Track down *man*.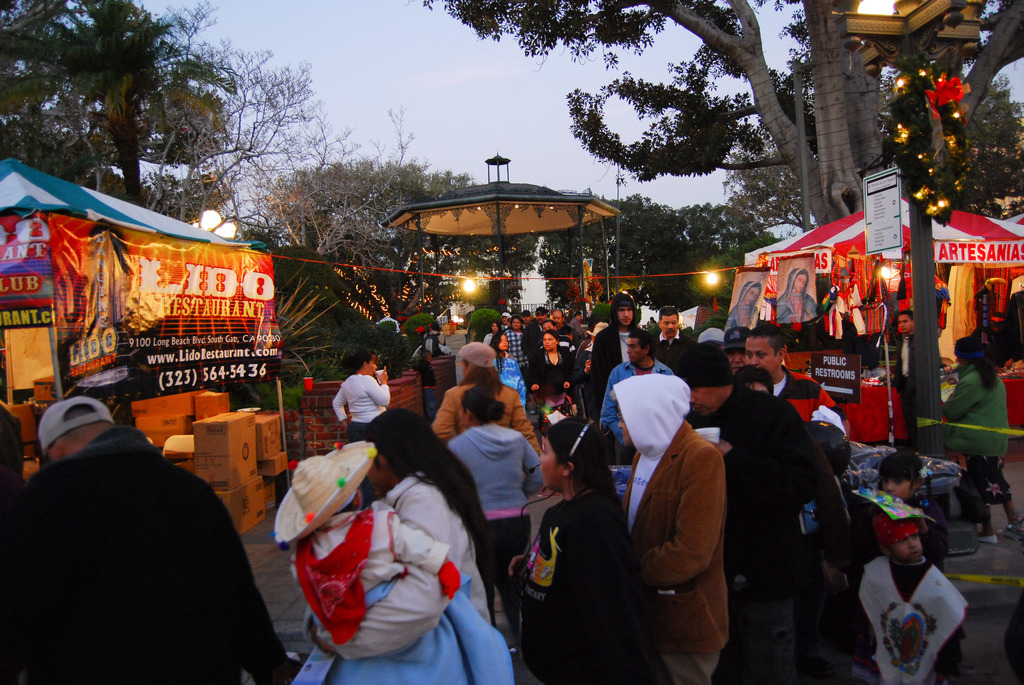
Tracked to (720, 327, 762, 374).
